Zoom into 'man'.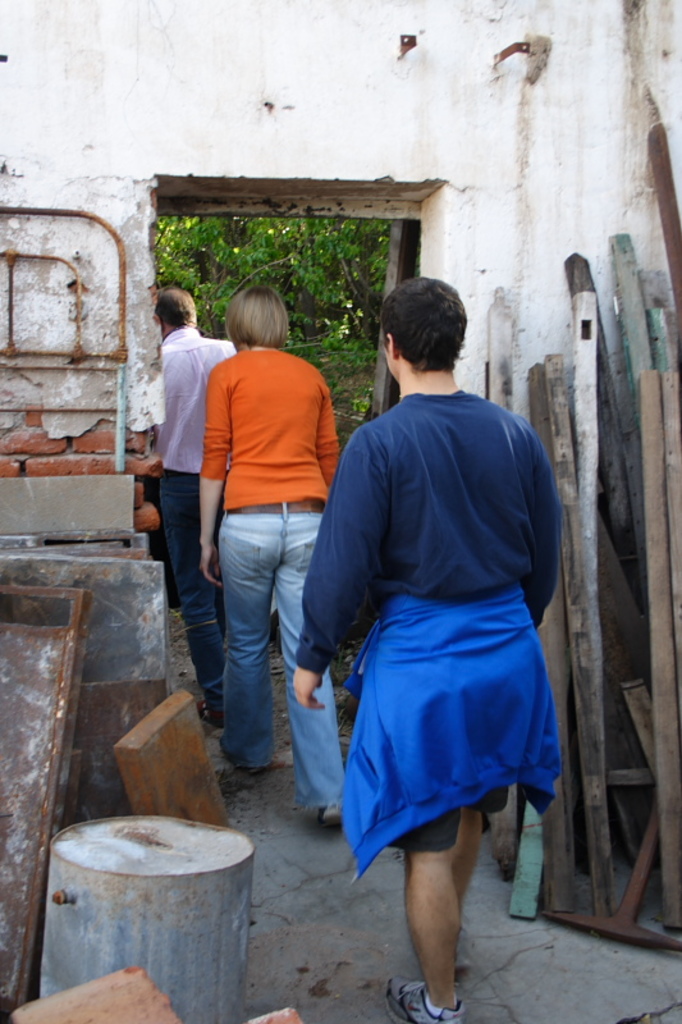
Zoom target: bbox(293, 271, 573, 1018).
